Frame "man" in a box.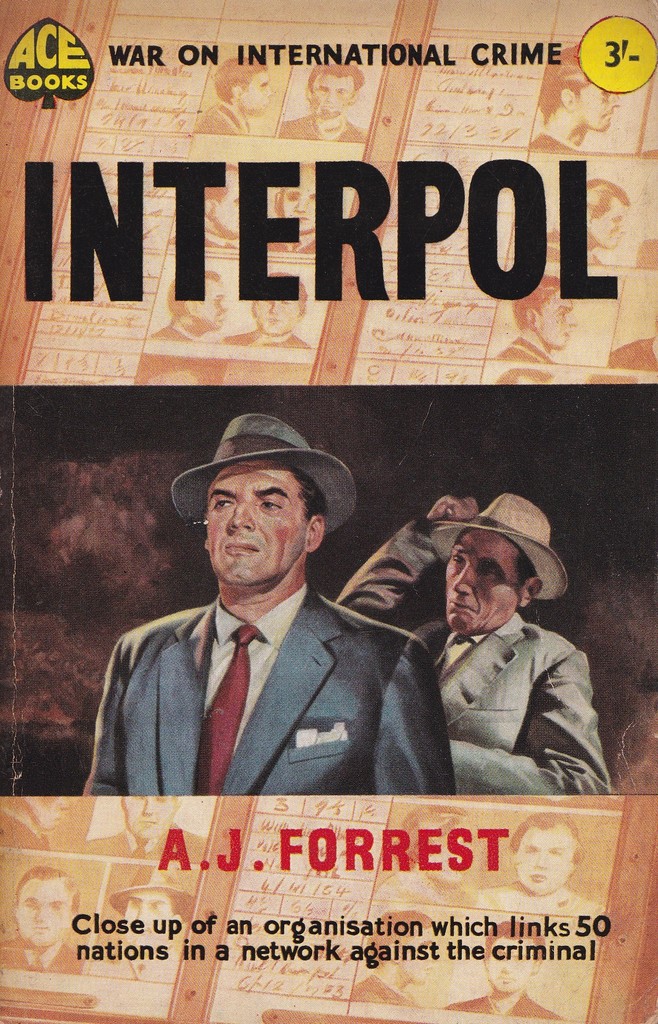
BBox(168, 160, 240, 251).
